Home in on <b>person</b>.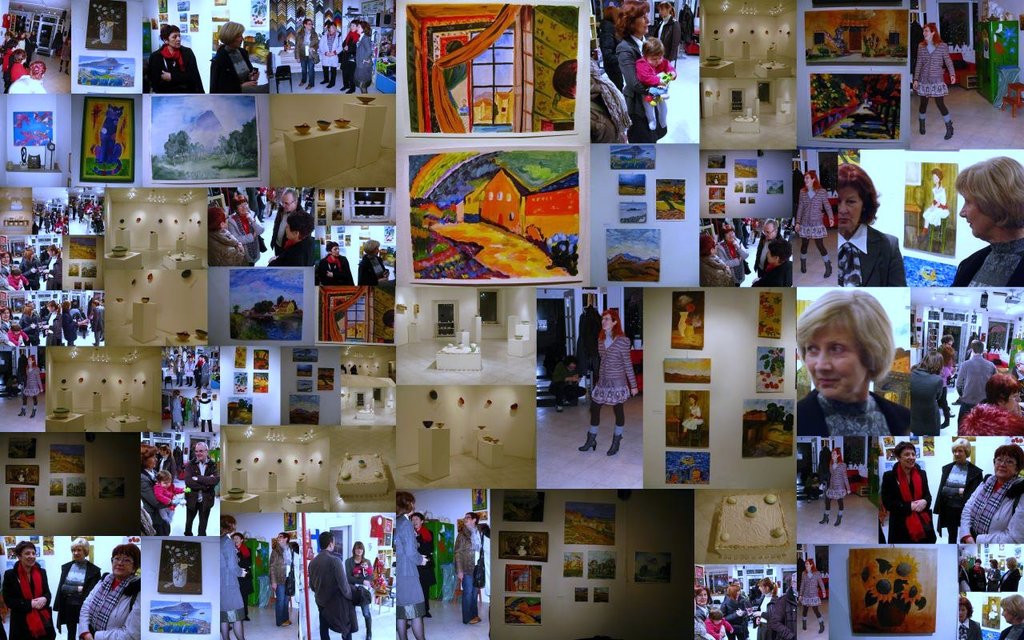
Homed in at 720:576:754:639.
